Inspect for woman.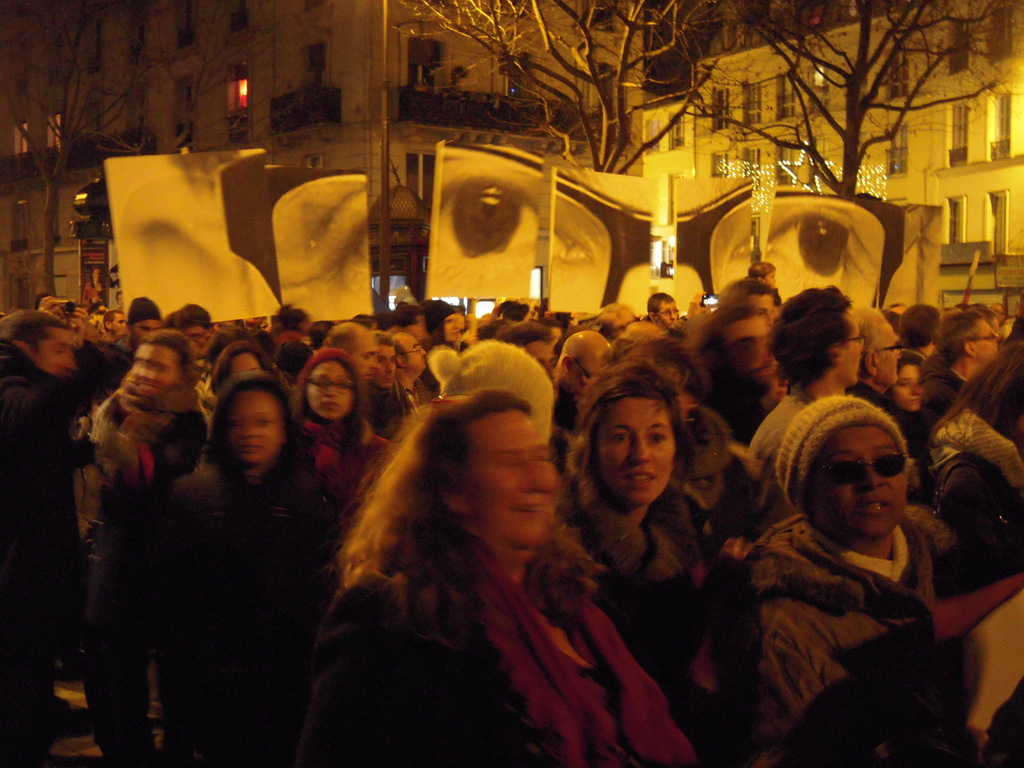
Inspection: (287,376,662,744).
